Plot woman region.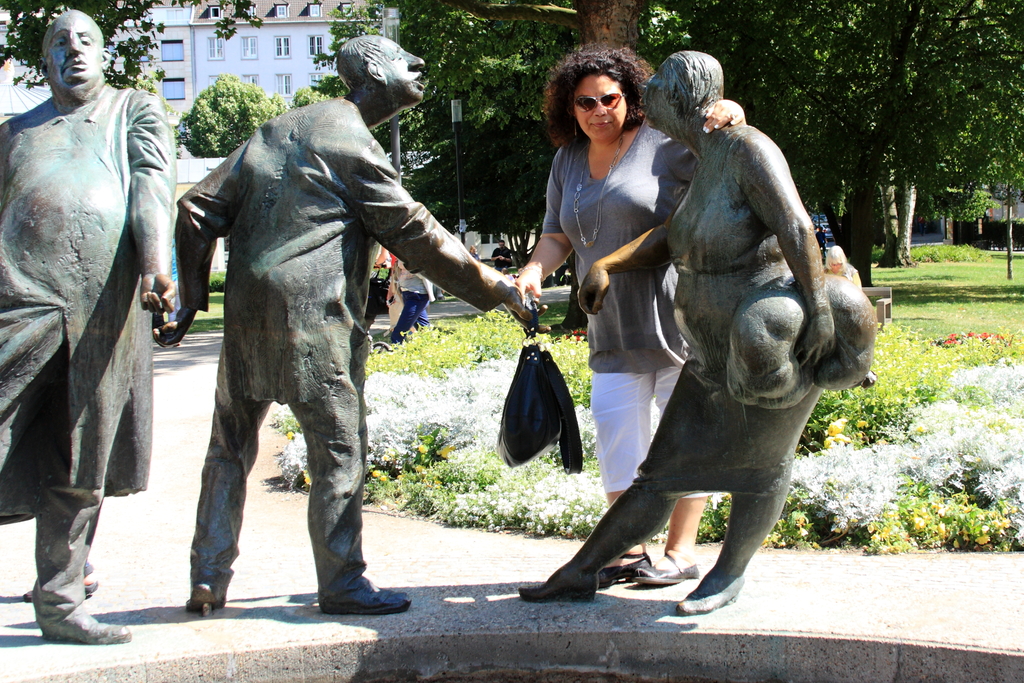
Plotted at (373, 243, 404, 337).
